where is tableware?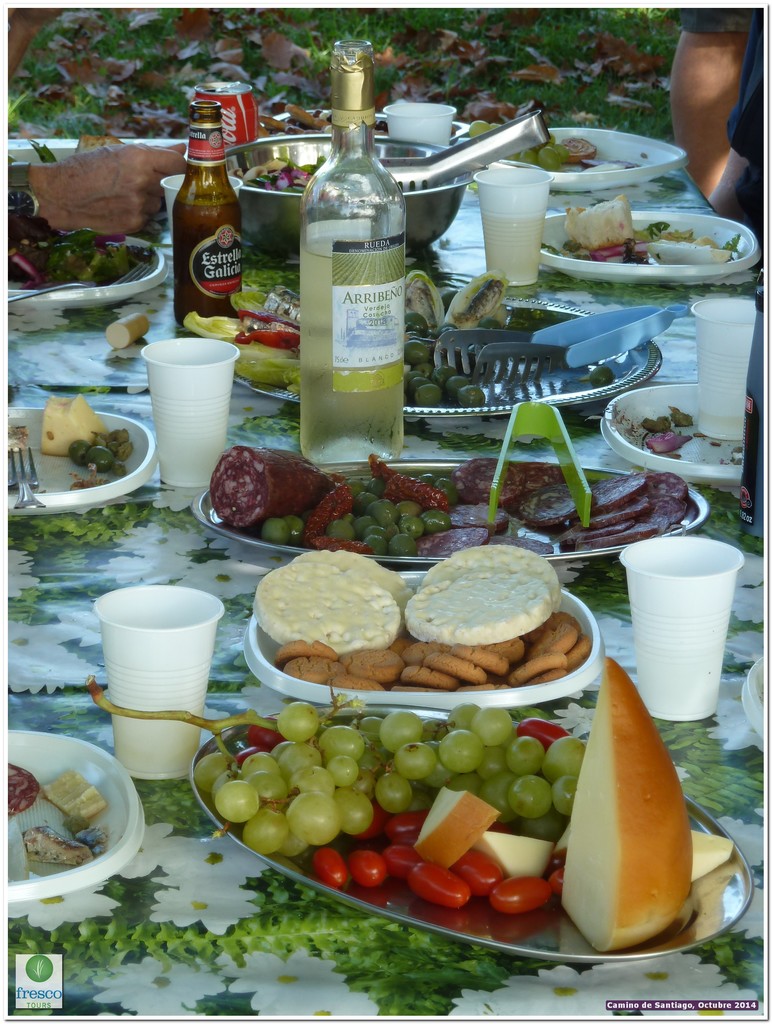
locate(9, 259, 151, 307).
